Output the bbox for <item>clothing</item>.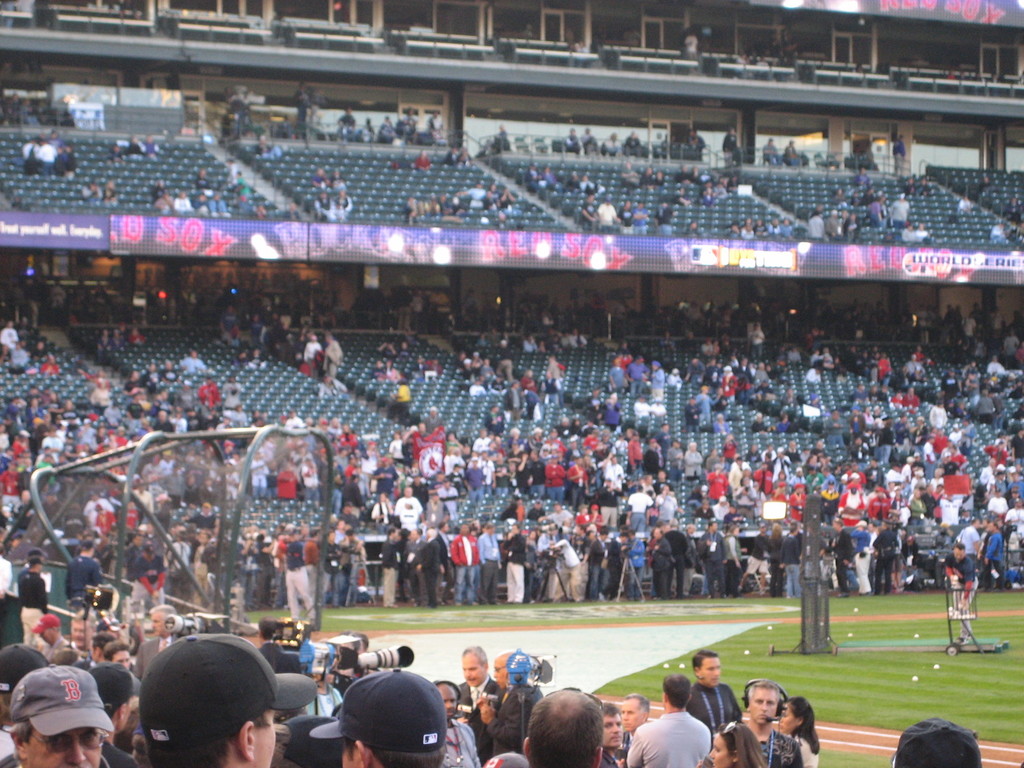
Rect(275, 467, 295, 498).
